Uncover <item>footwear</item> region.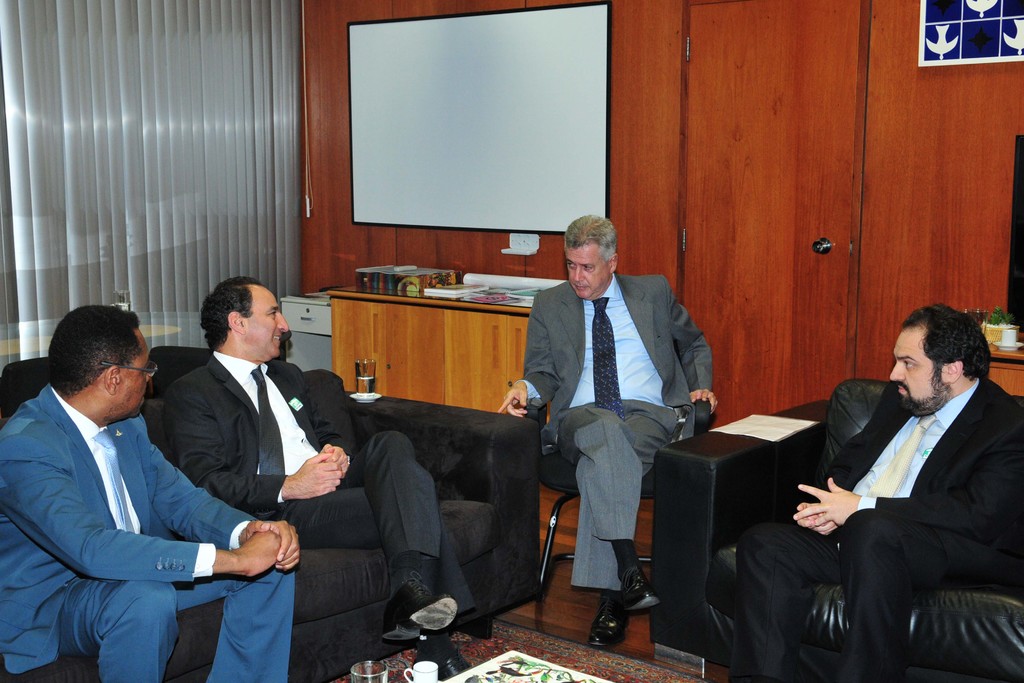
Uncovered: bbox=[589, 591, 630, 651].
